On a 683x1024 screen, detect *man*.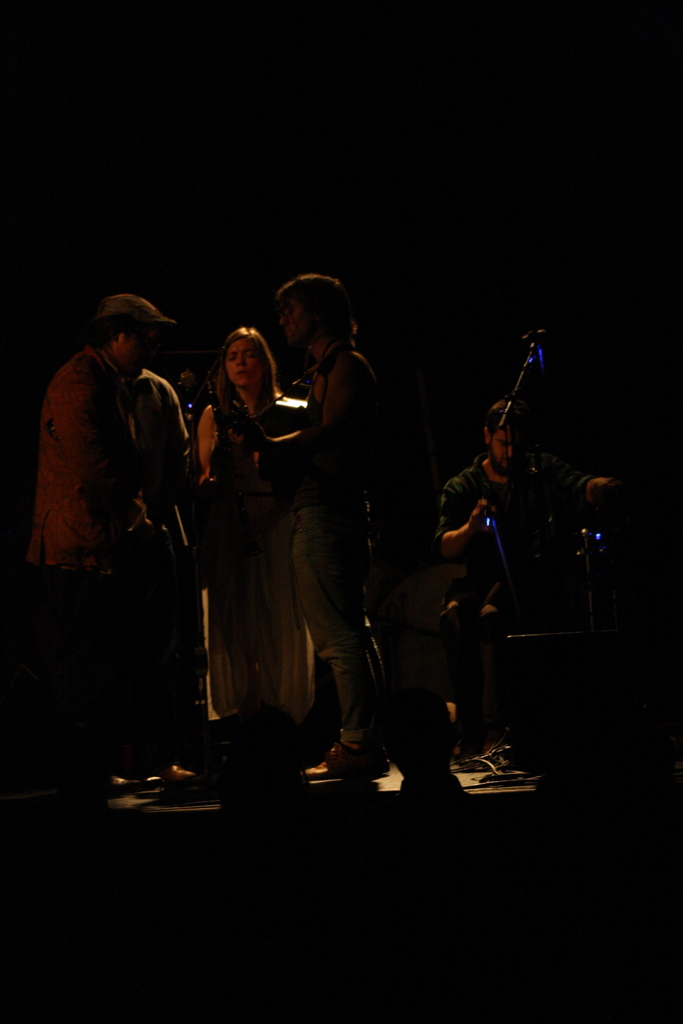
pyautogui.locateOnScreen(226, 271, 415, 779).
